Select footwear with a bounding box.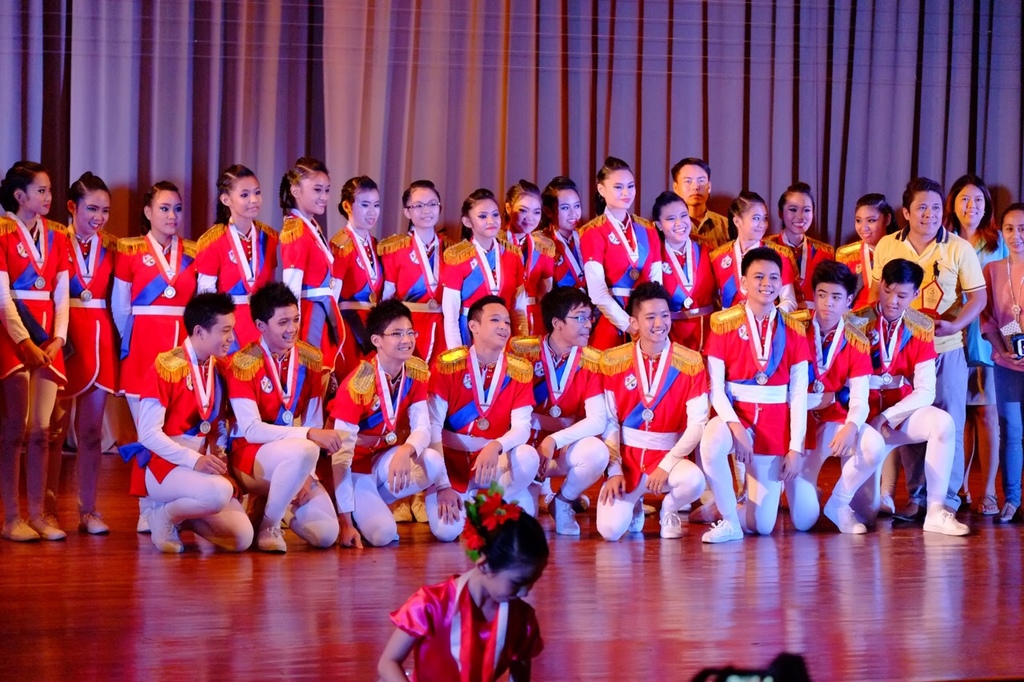
left=1001, top=500, right=1022, bottom=523.
